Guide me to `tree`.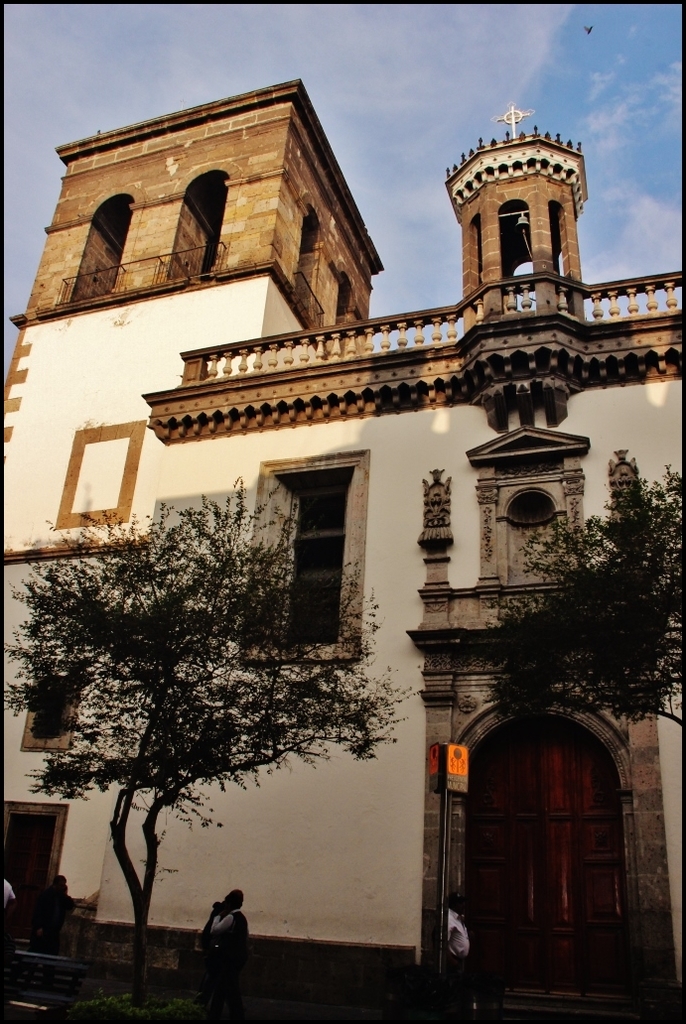
Guidance: <box>447,456,685,996</box>.
